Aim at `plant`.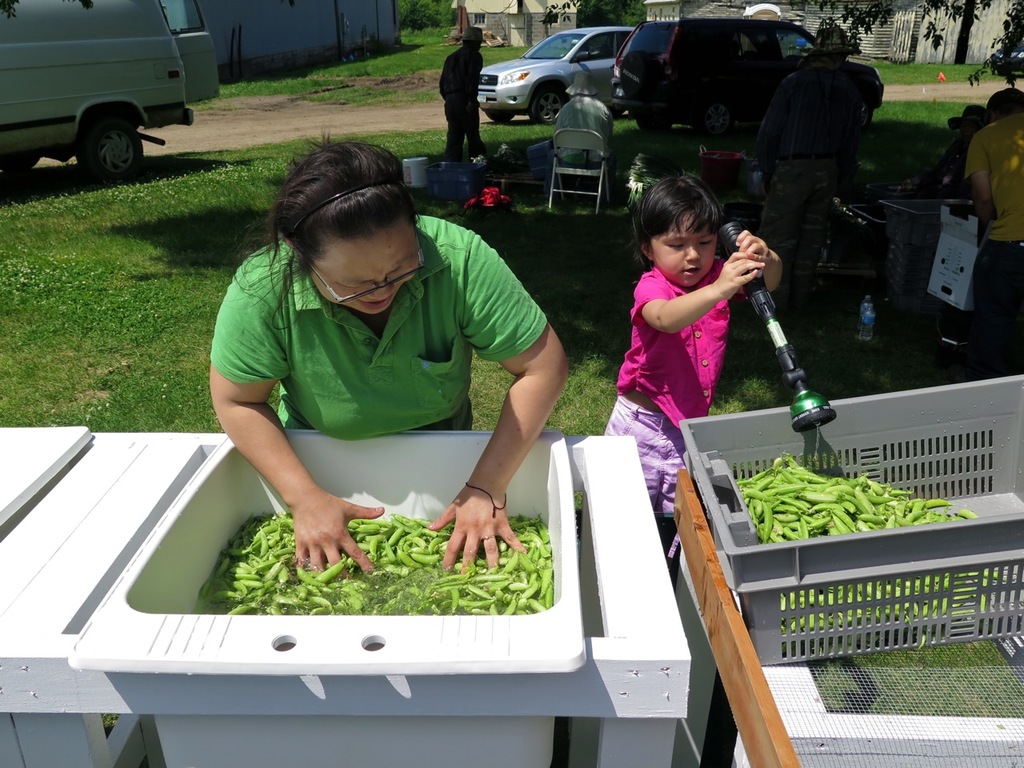
Aimed at [x1=193, y1=13, x2=582, y2=117].
